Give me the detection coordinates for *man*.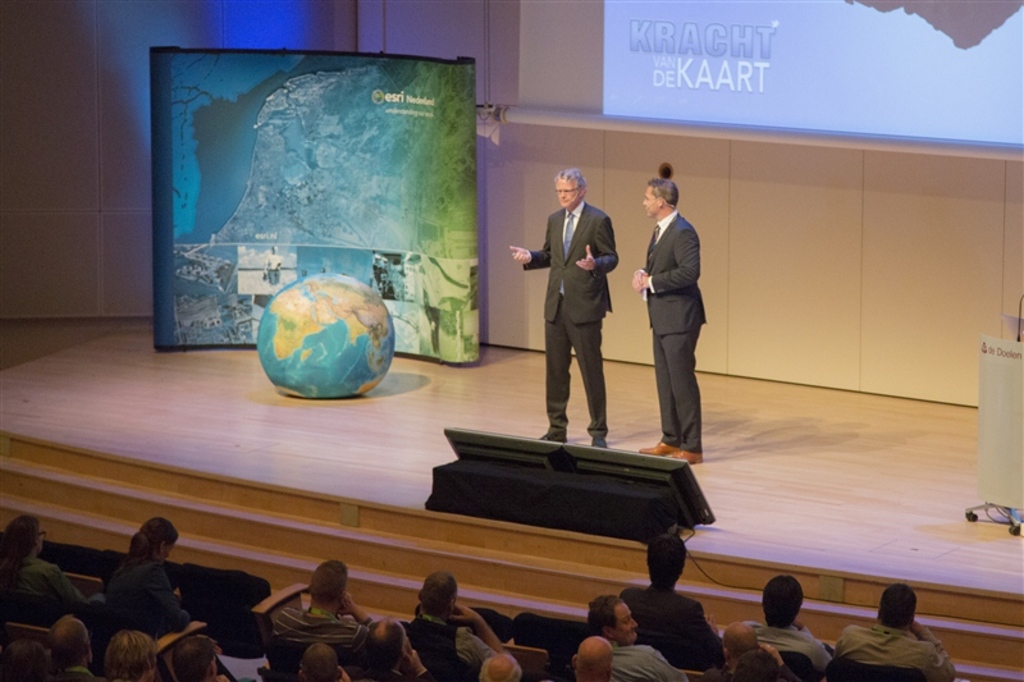
[506,166,620,453].
